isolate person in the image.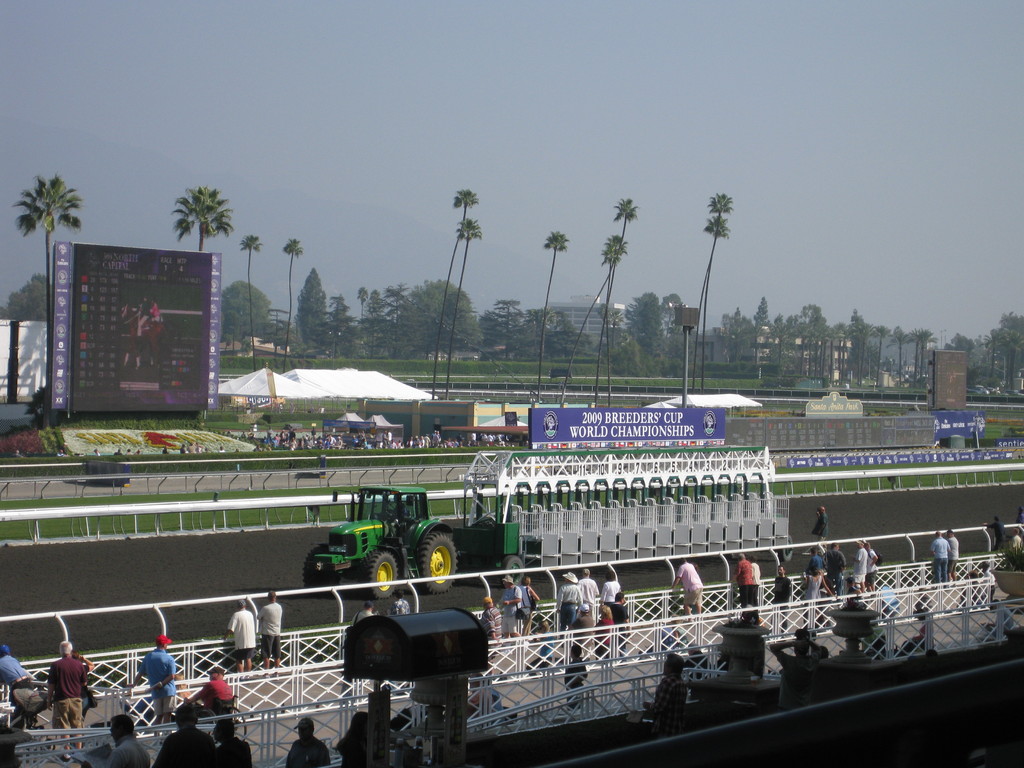
Isolated region: x1=981 y1=559 x2=995 y2=602.
